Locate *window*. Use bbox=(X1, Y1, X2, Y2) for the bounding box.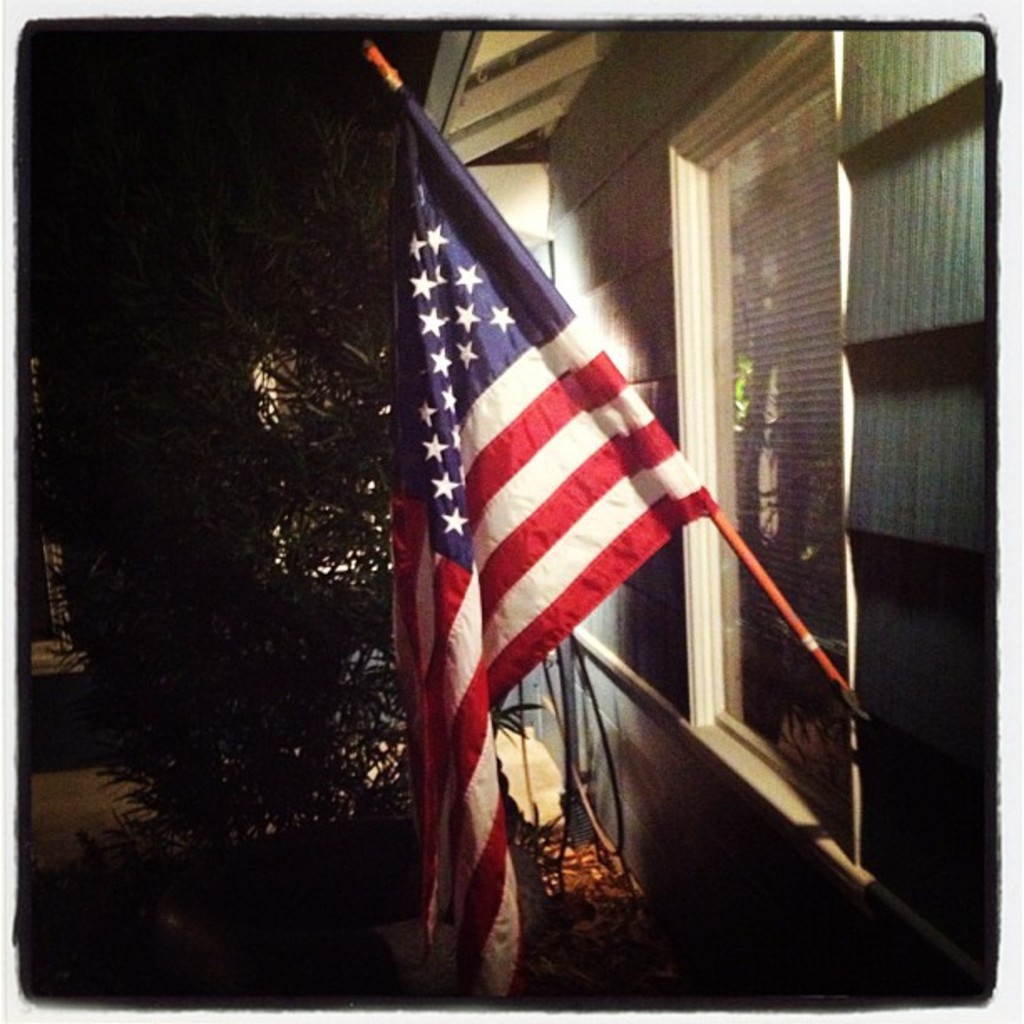
bbox=(673, 28, 860, 875).
